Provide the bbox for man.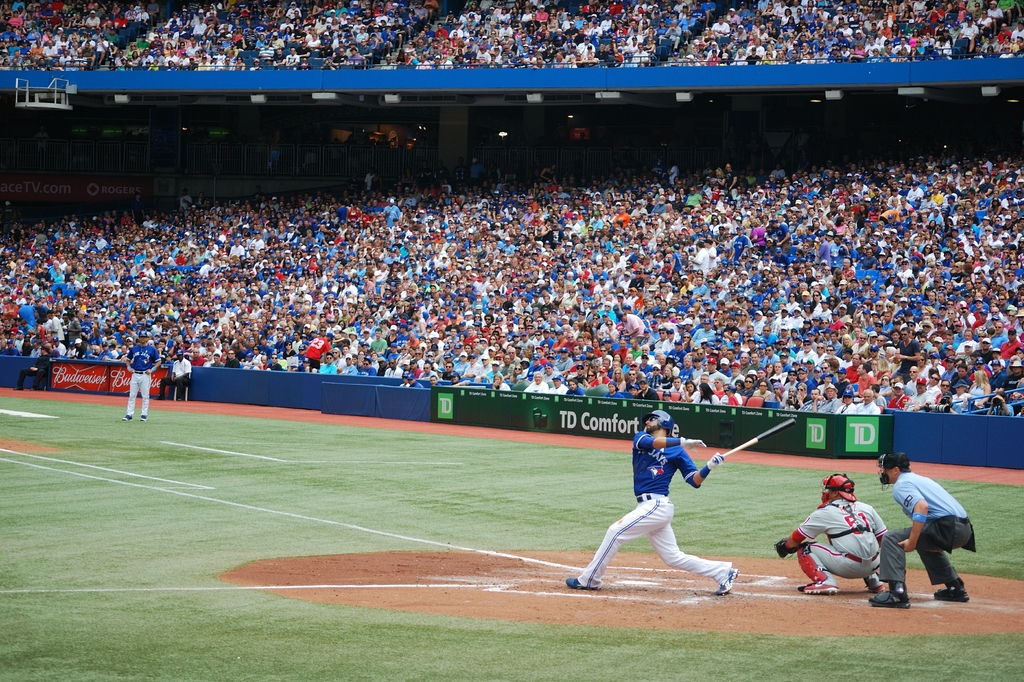
[left=142, top=46, right=153, bottom=64].
